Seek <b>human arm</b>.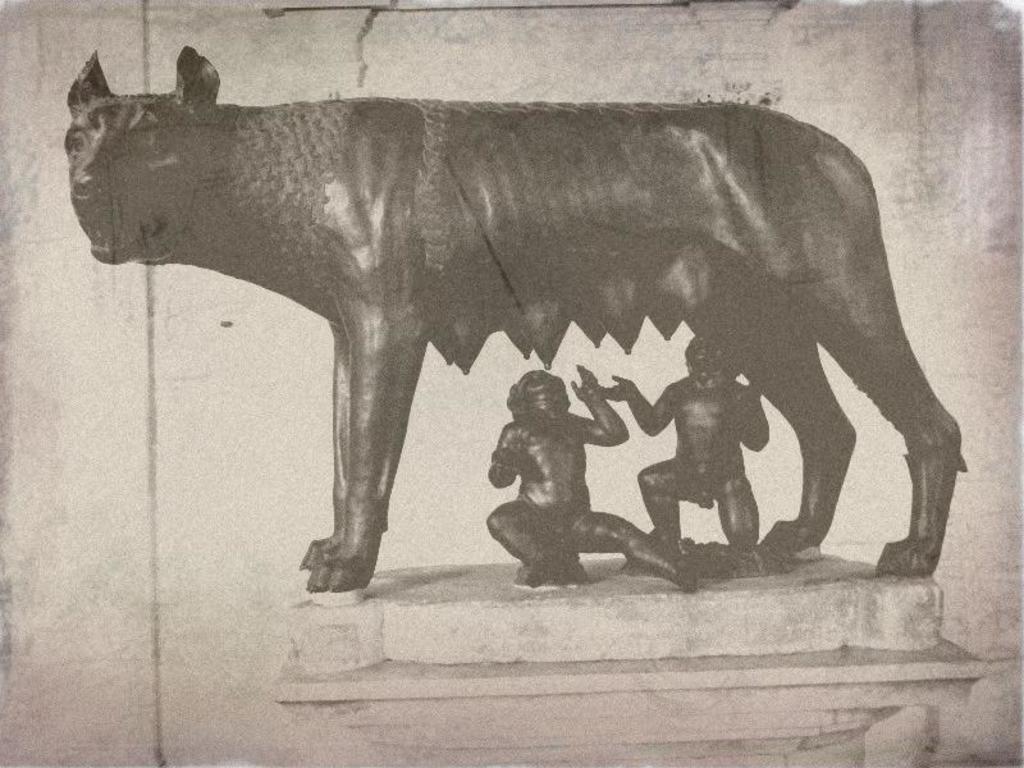
736,387,768,454.
